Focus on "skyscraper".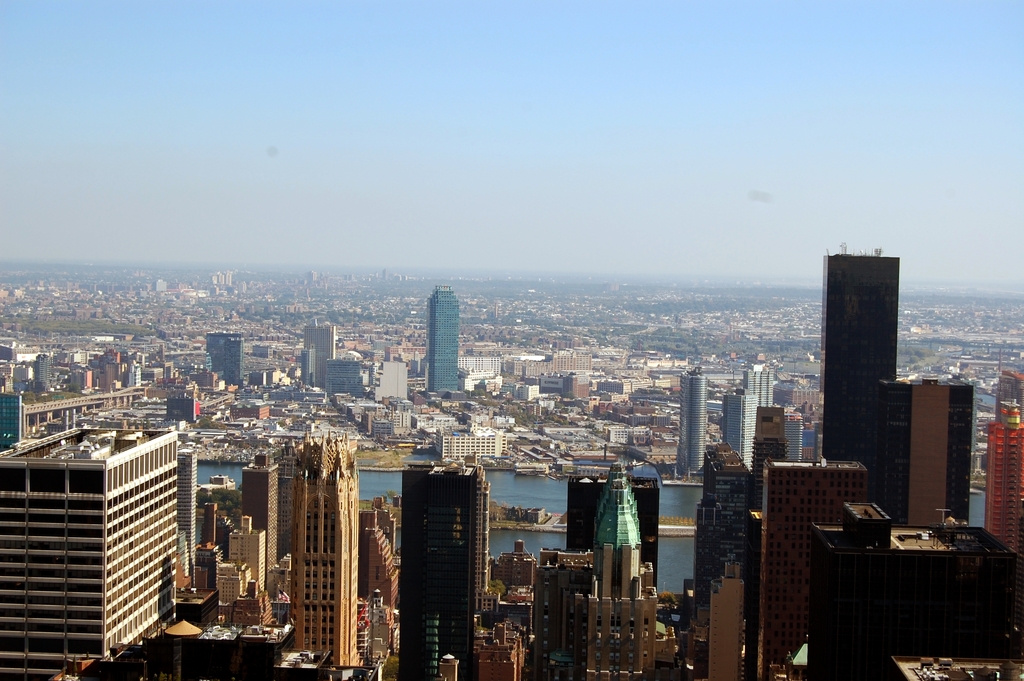
Focused at Rect(428, 289, 467, 391).
